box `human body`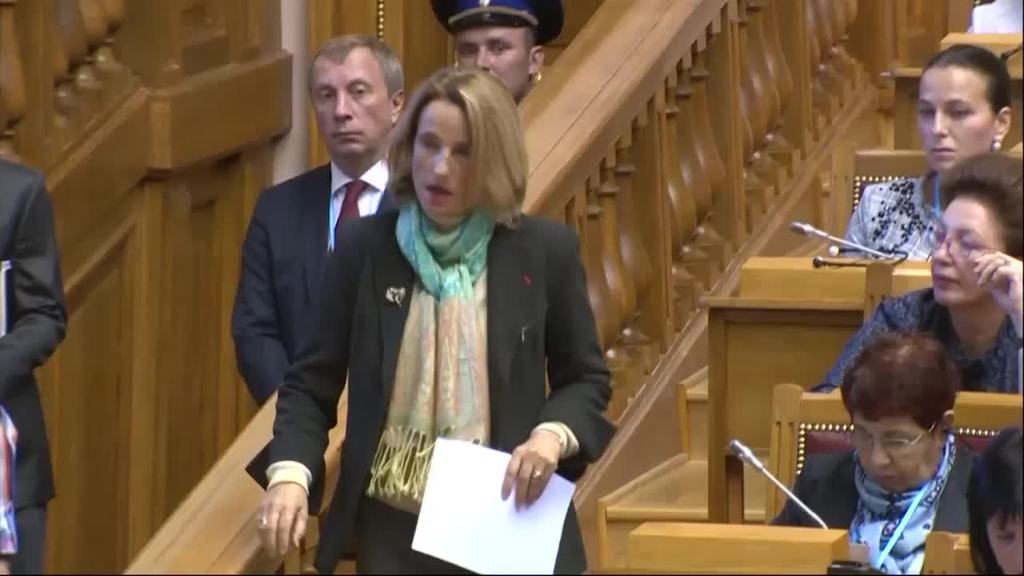
[left=820, top=154, right=1023, bottom=392]
